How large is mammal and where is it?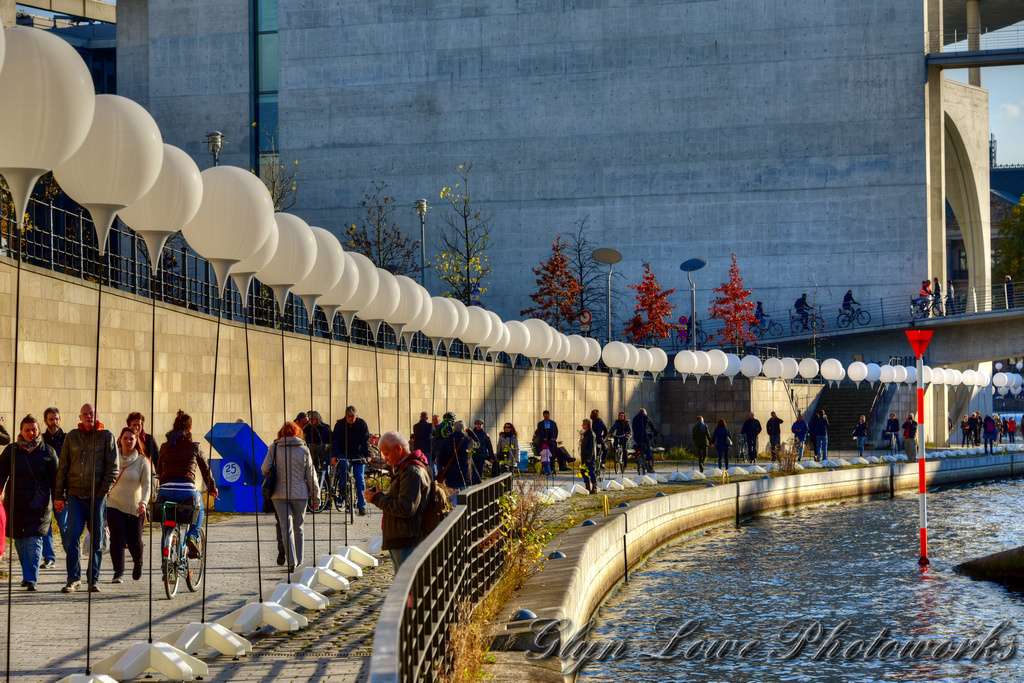
Bounding box: {"left": 693, "top": 416, "right": 711, "bottom": 471}.
